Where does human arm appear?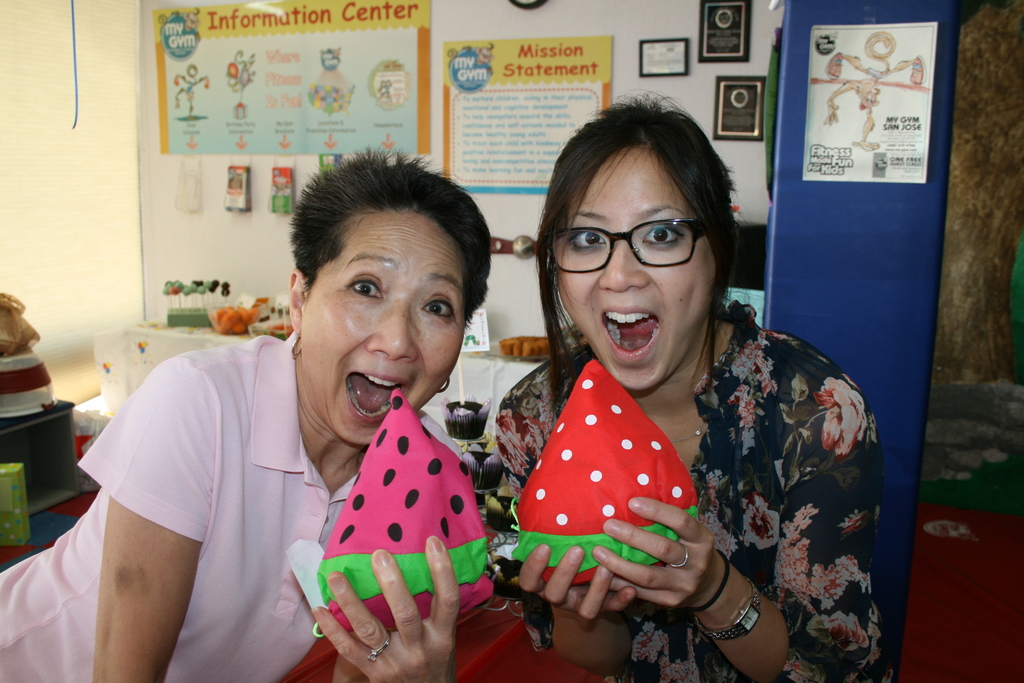
Appears at (x1=498, y1=419, x2=630, y2=677).
